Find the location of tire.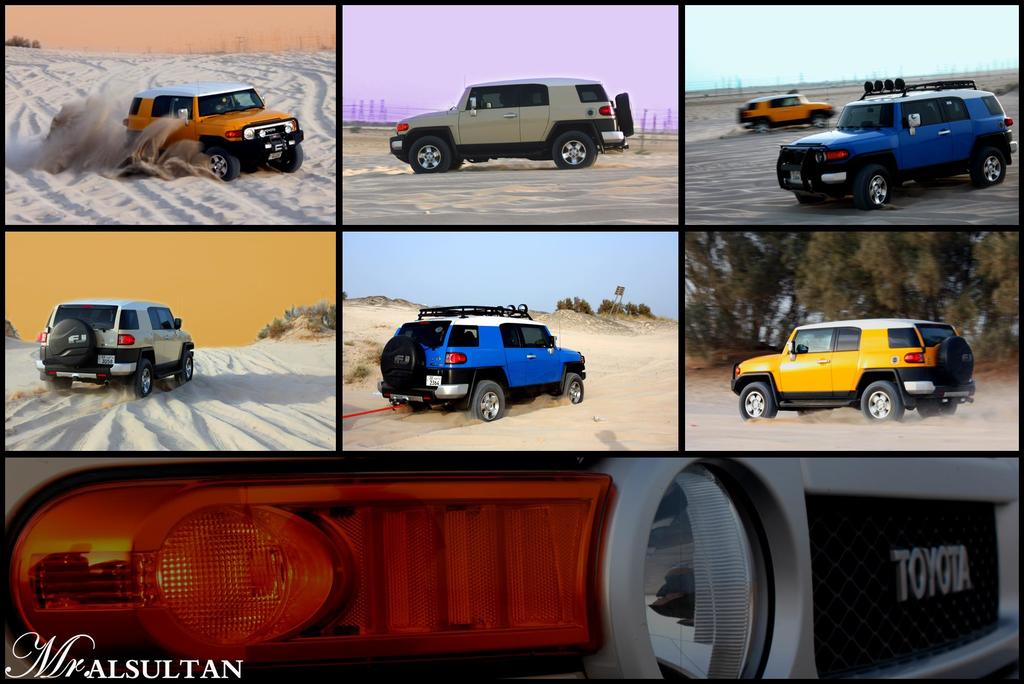
Location: <box>391,400,429,410</box>.
